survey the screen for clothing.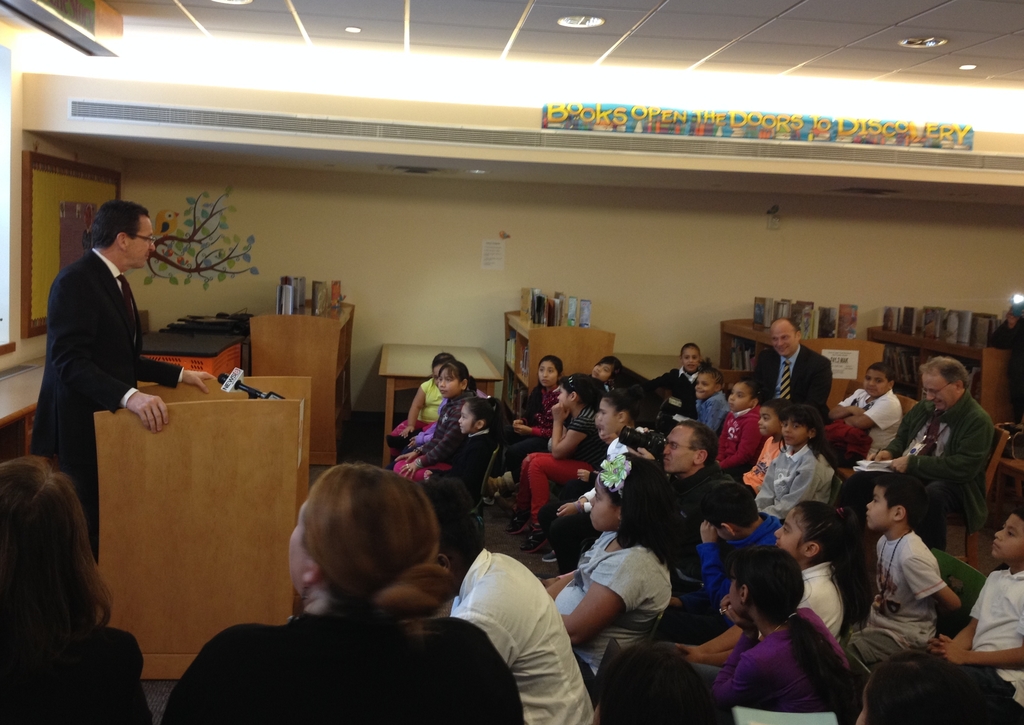
Survey found: x1=25 y1=245 x2=190 y2=562.
